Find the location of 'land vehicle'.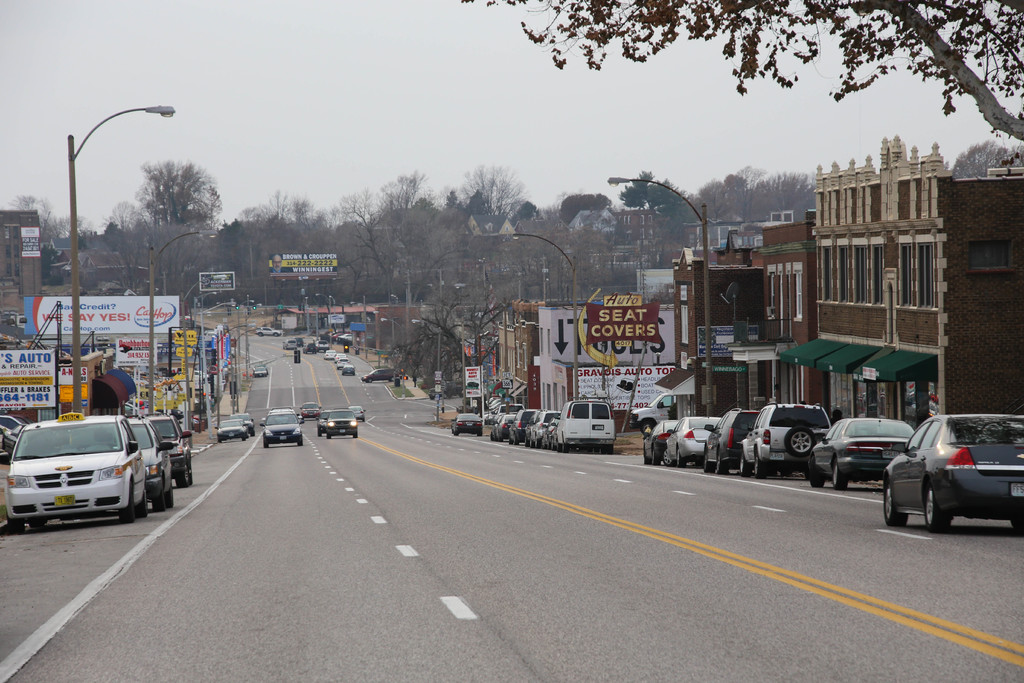
Location: pyautogui.locateOnScreen(543, 414, 559, 447).
